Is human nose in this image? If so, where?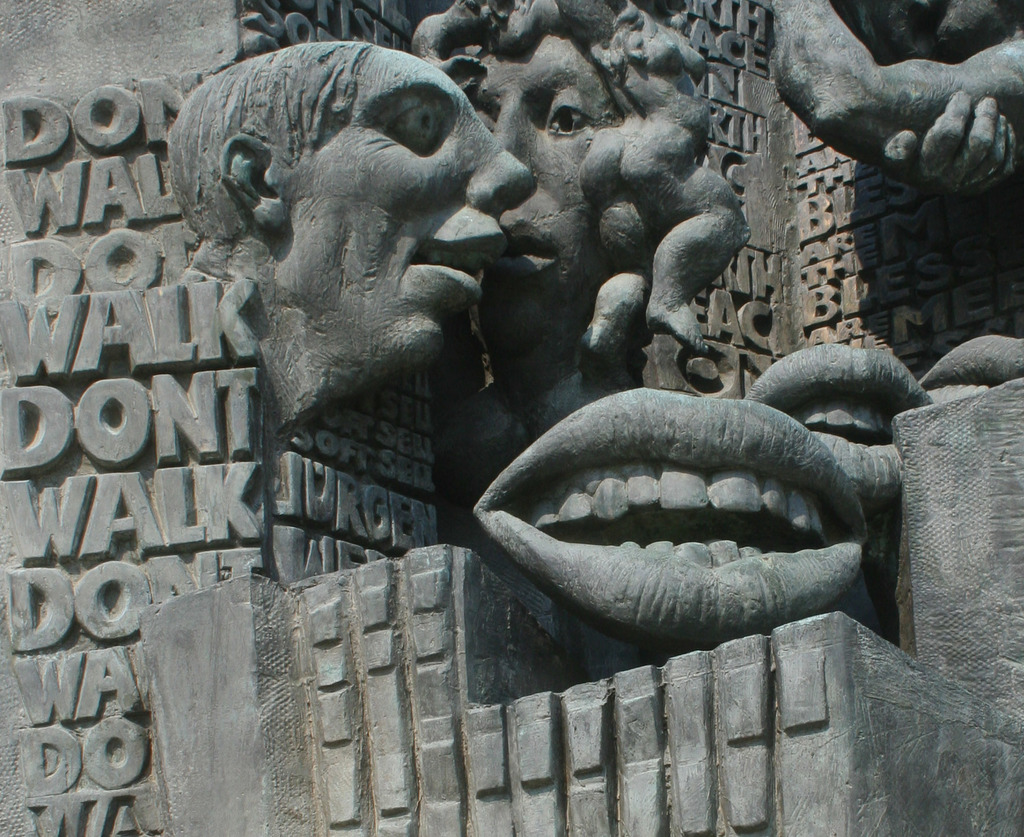
Yes, at crop(468, 119, 533, 215).
